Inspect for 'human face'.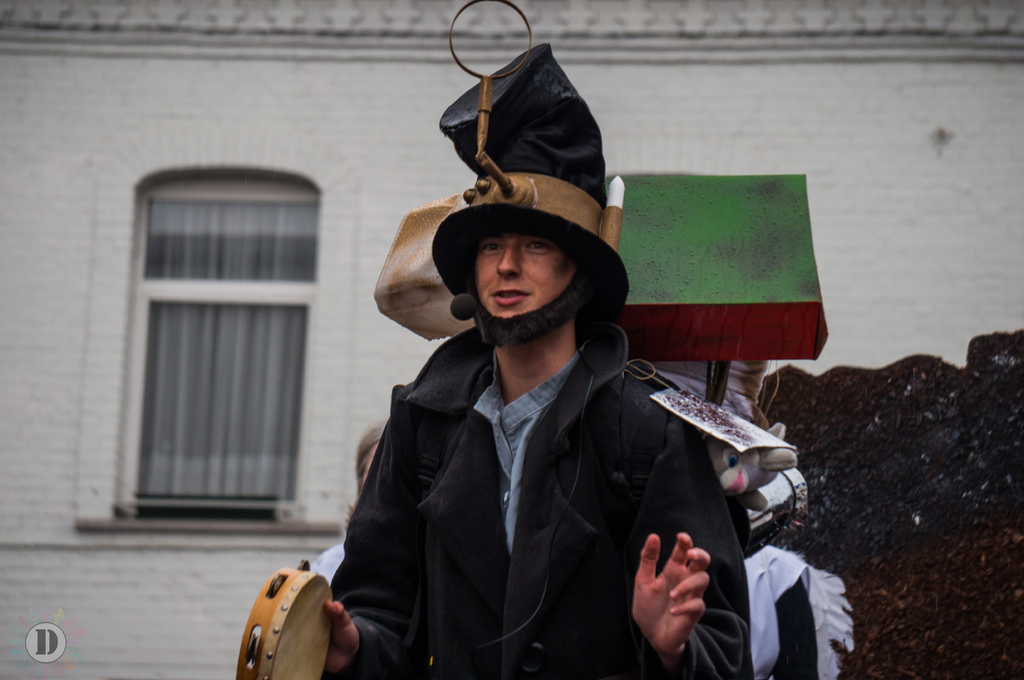
Inspection: bbox=[475, 224, 579, 319].
